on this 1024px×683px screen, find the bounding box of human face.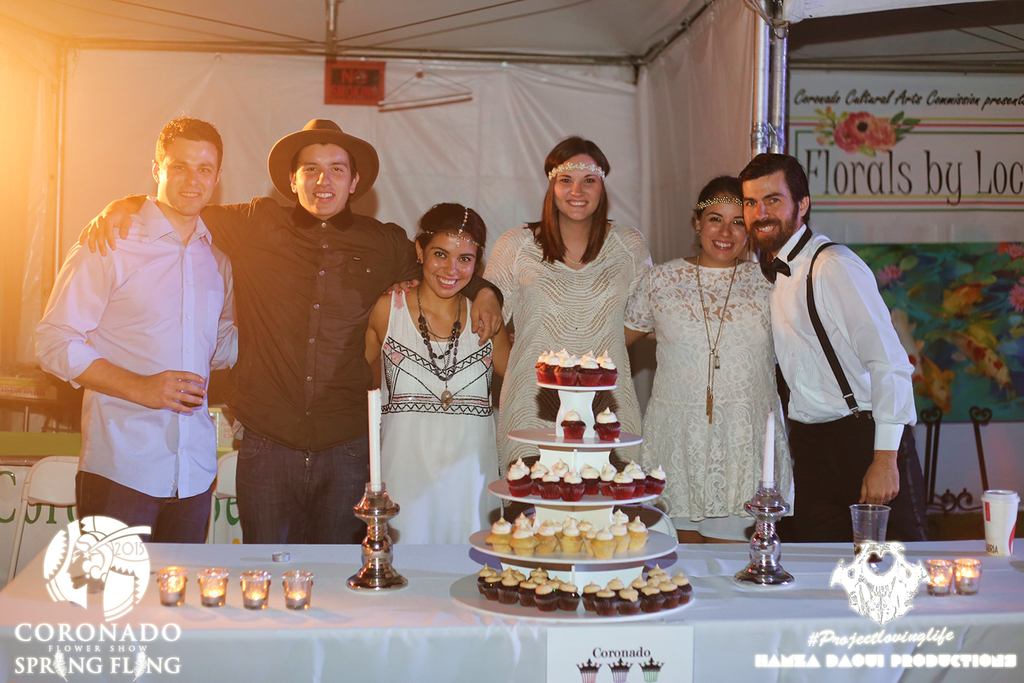
Bounding box: (left=296, top=141, right=352, bottom=218).
